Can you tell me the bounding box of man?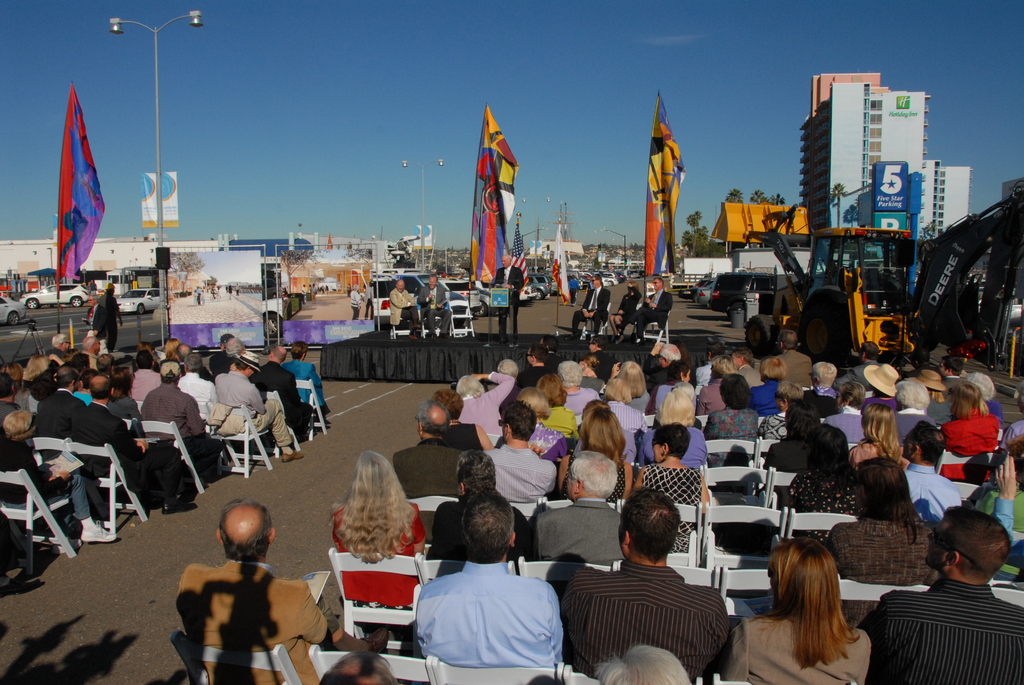
box=[80, 334, 99, 369].
